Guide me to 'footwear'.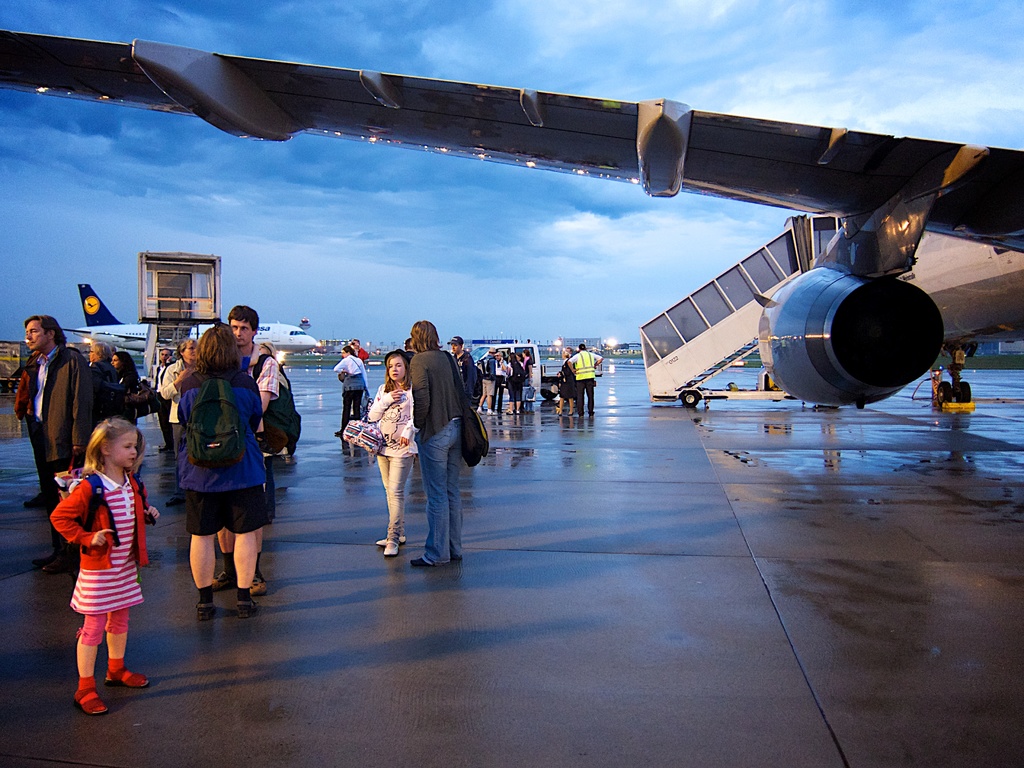
Guidance: [left=555, top=409, right=562, bottom=414].
